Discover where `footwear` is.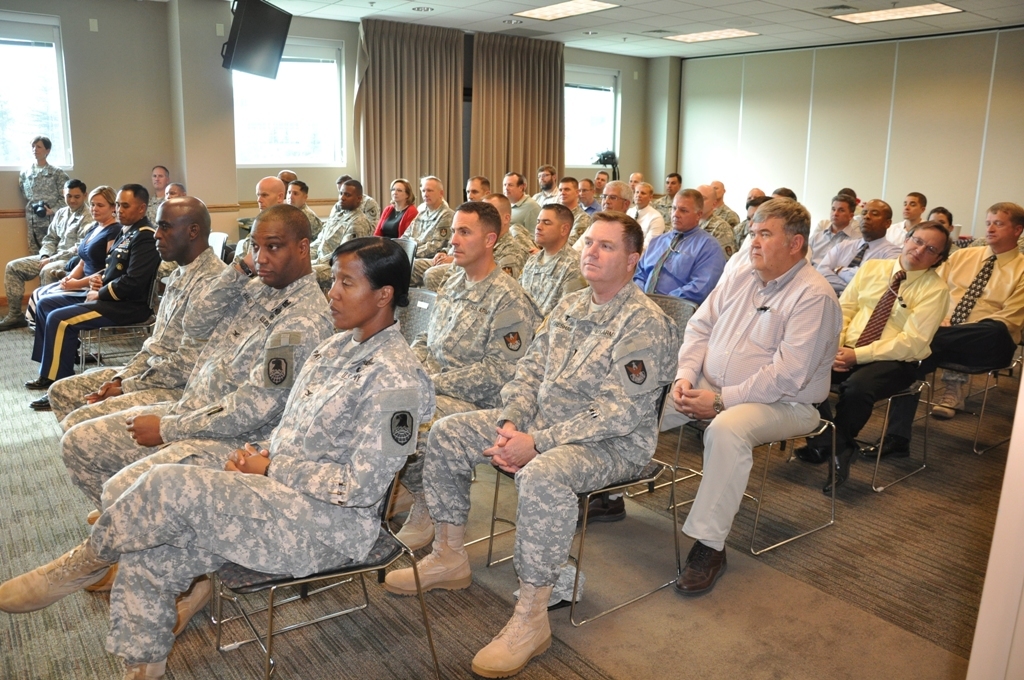
Discovered at [left=113, top=651, right=169, bottom=679].
